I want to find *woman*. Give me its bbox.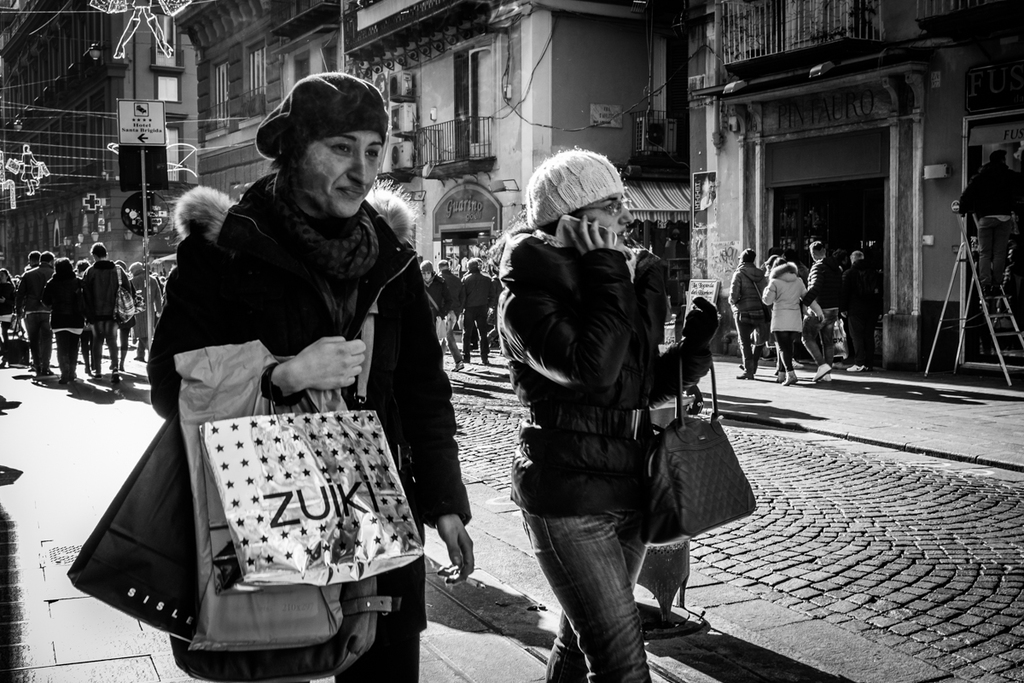
<region>503, 145, 705, 682</region>.
